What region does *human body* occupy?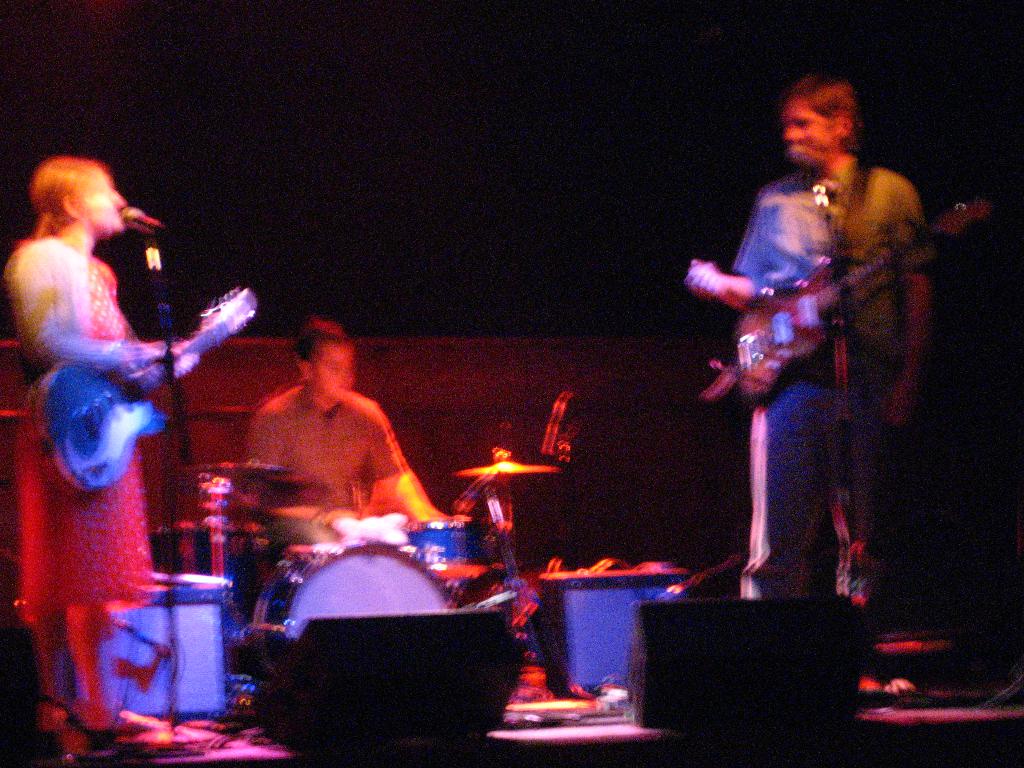
<region>243, 381, 444, 550</region>.
